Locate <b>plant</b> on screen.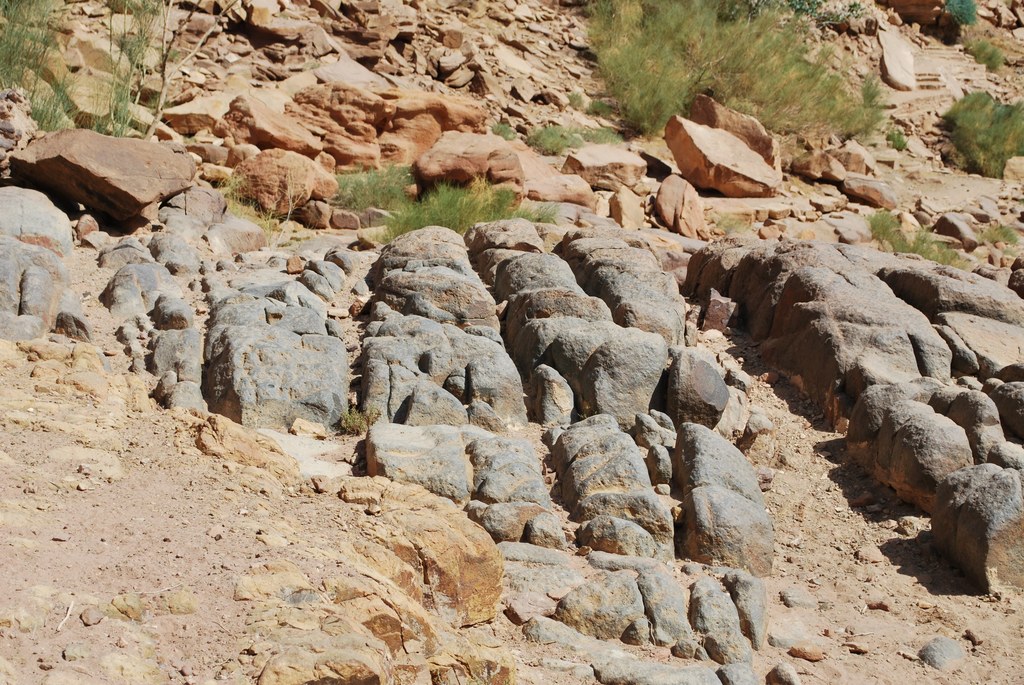
On screen at 22:54:95:136.
